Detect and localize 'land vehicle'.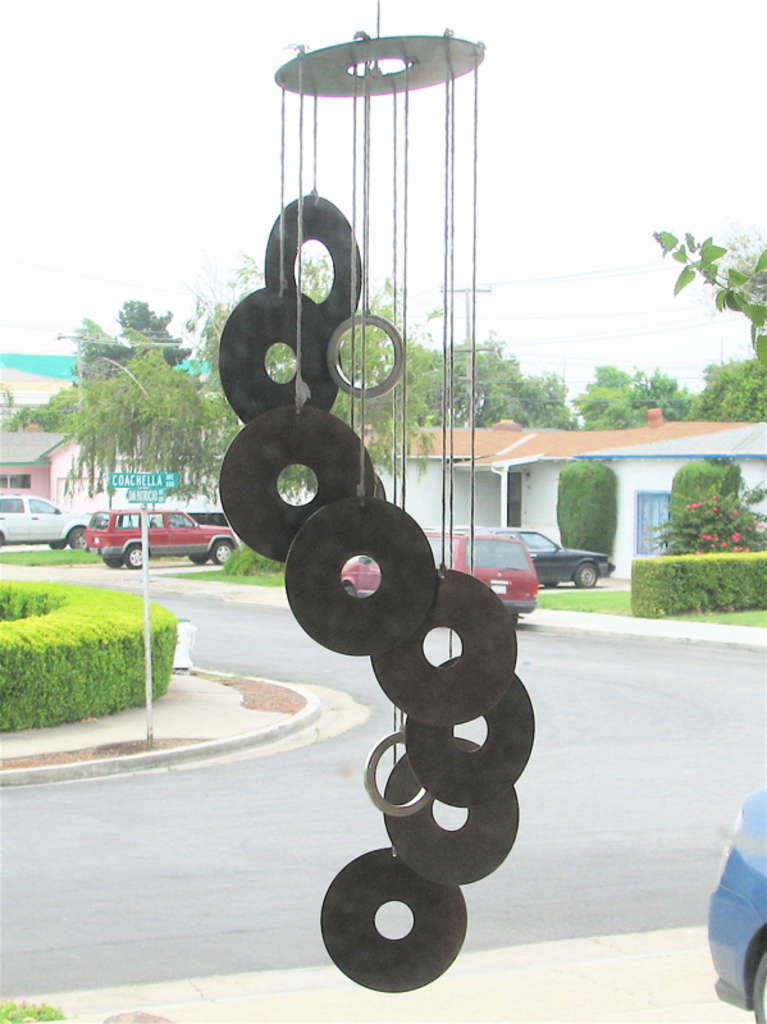
Localized at box(60, 497, 213, 564).
